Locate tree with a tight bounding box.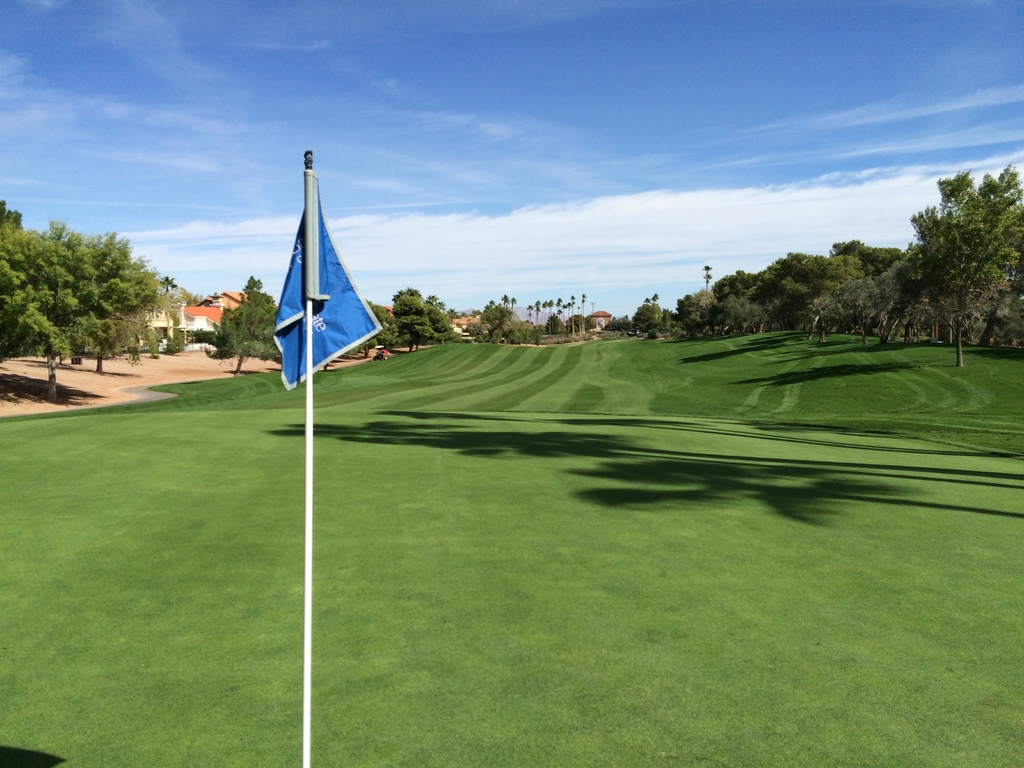
x1=431 y1=299 x2=447 y2=310.
